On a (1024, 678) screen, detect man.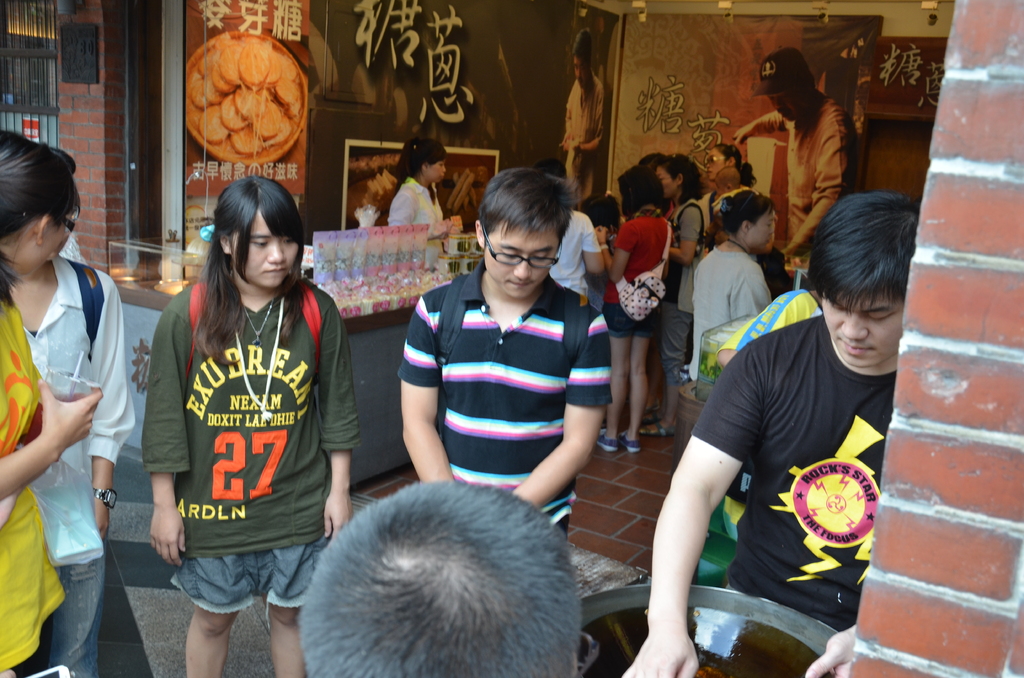
pyautogui.locateOnScreen(8, 144, 136, 677).
